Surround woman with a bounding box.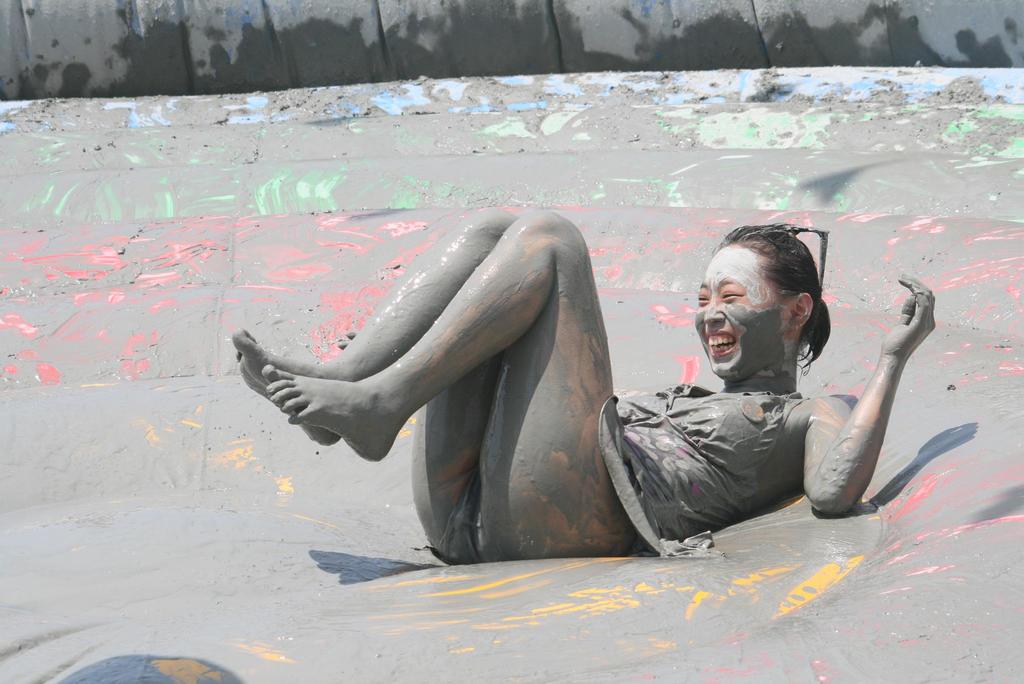
box(241, 203, 934, 564).
